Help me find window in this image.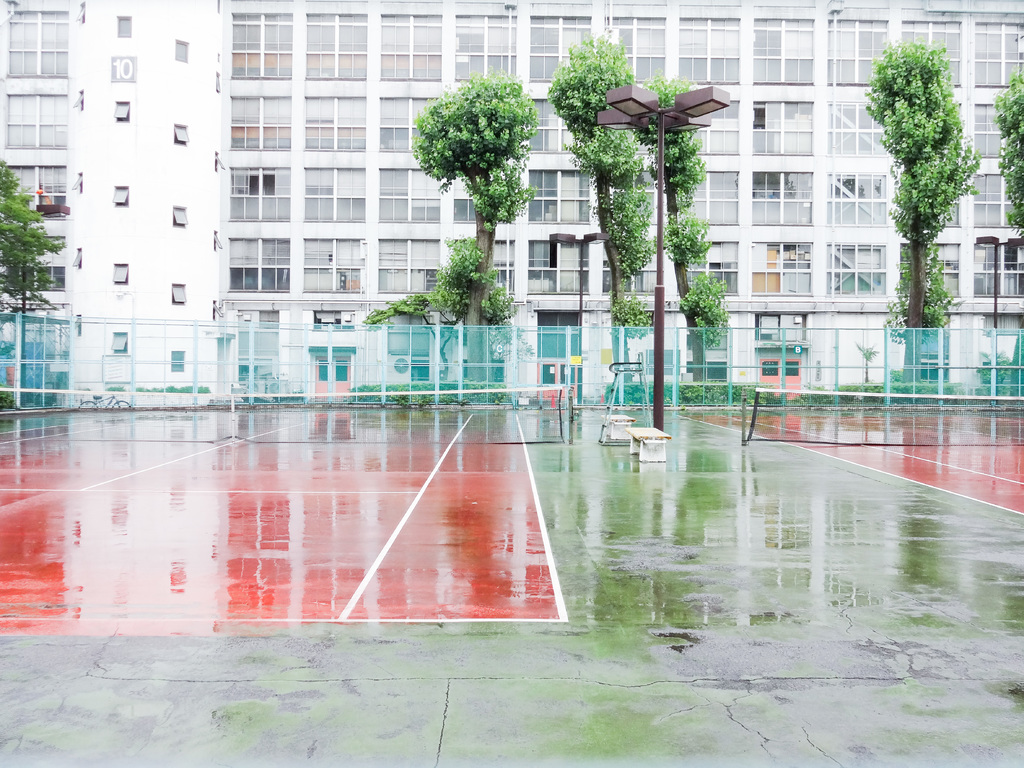
Found it: [175,40,189,65].
